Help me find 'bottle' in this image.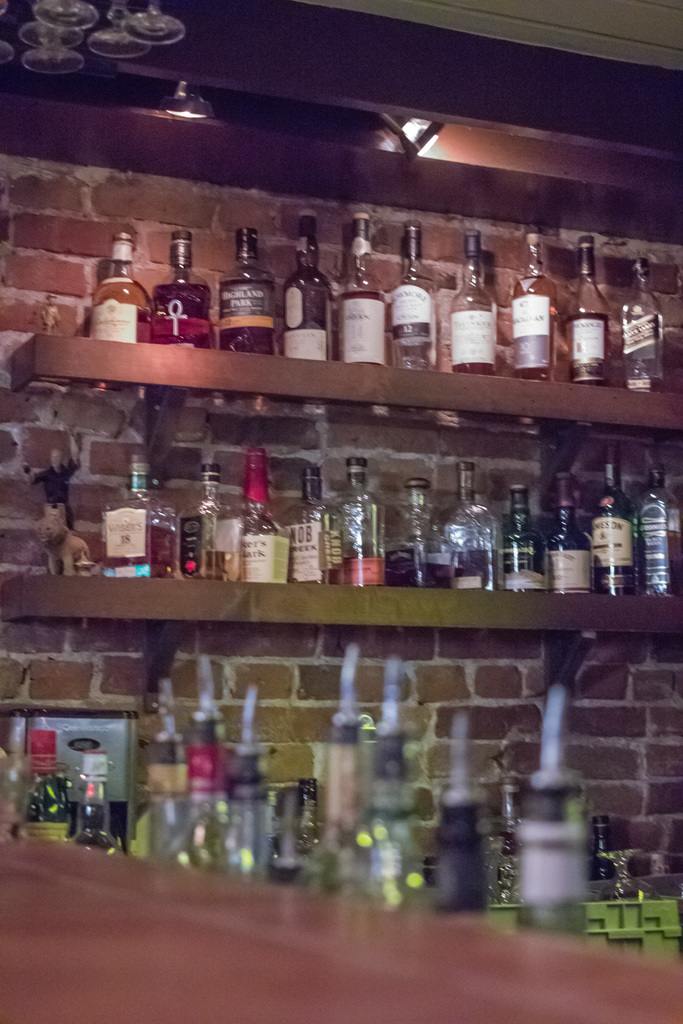
Found it: <bbox>161, 684, 235, 871</bbox>.
